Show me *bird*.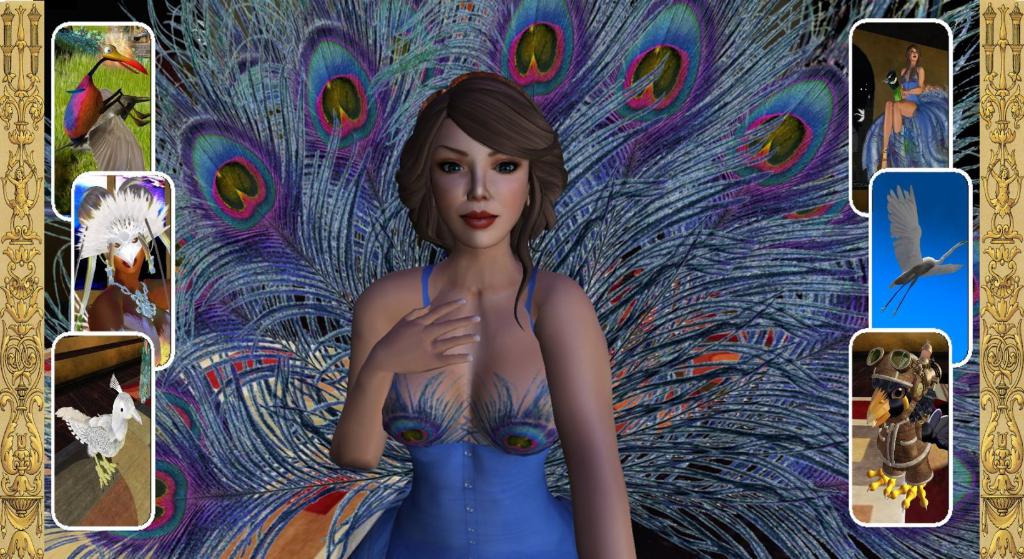
*bird* is here: BBox(861, 333, 964, 508).
